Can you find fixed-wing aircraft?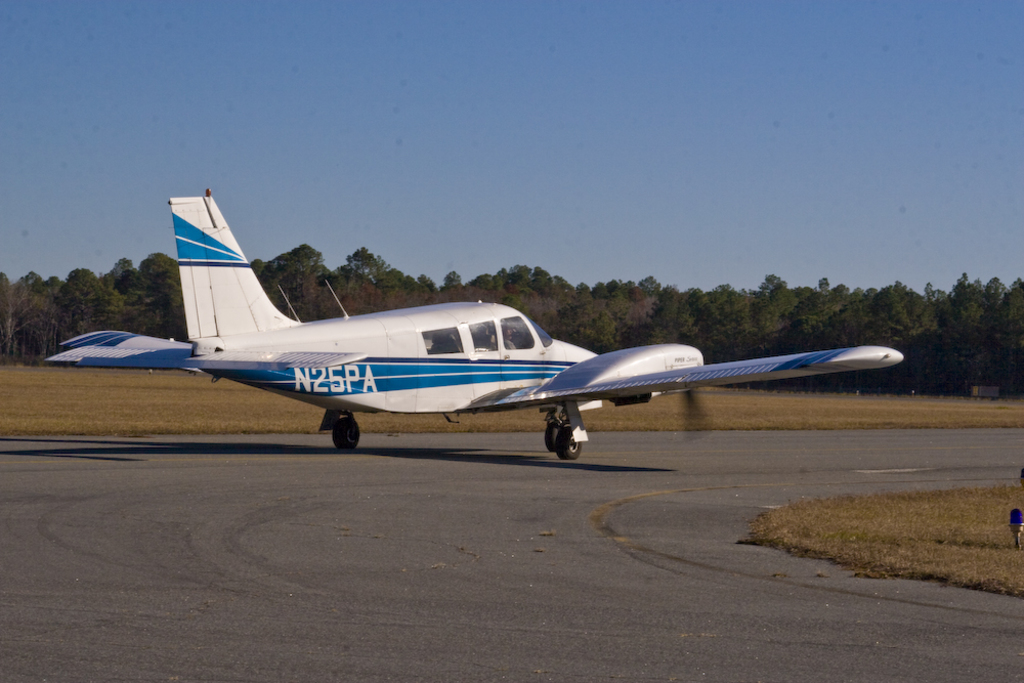
Yes, bounding box: 38/187/903/463.
